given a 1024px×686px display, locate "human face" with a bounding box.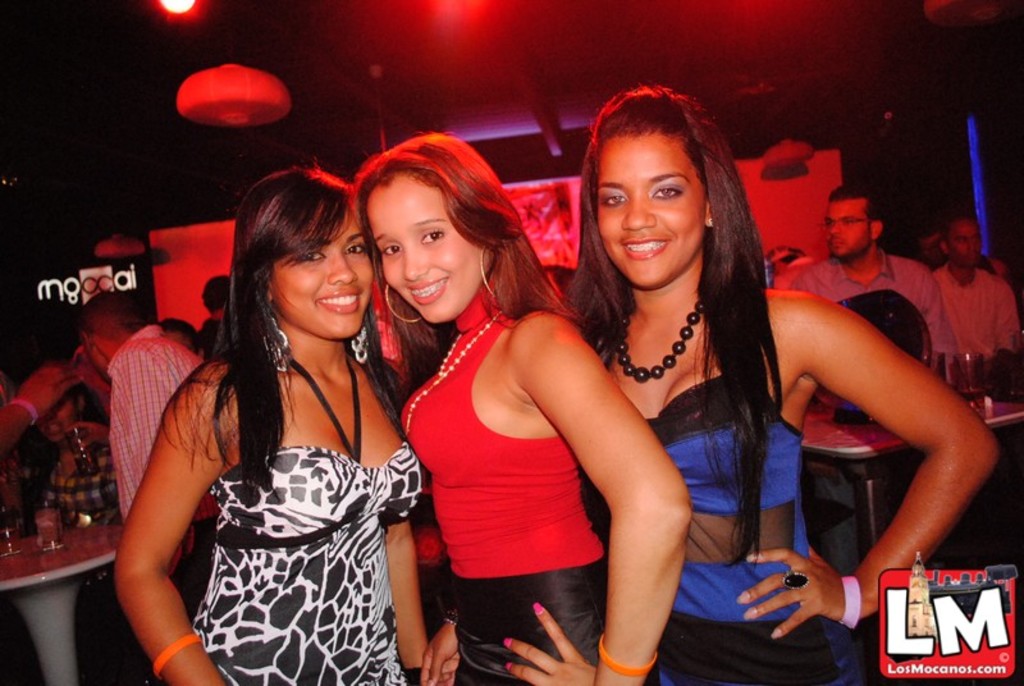
Located: crop(822, 202, 870, 259).
